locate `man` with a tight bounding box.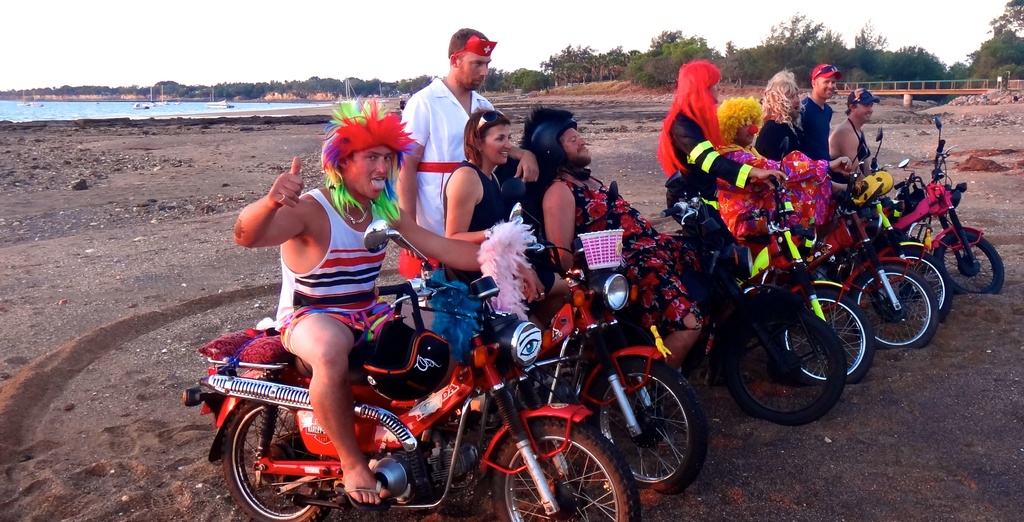
{"x1": 824, "y1": 82, "x2": 884, "y2": 187}.
